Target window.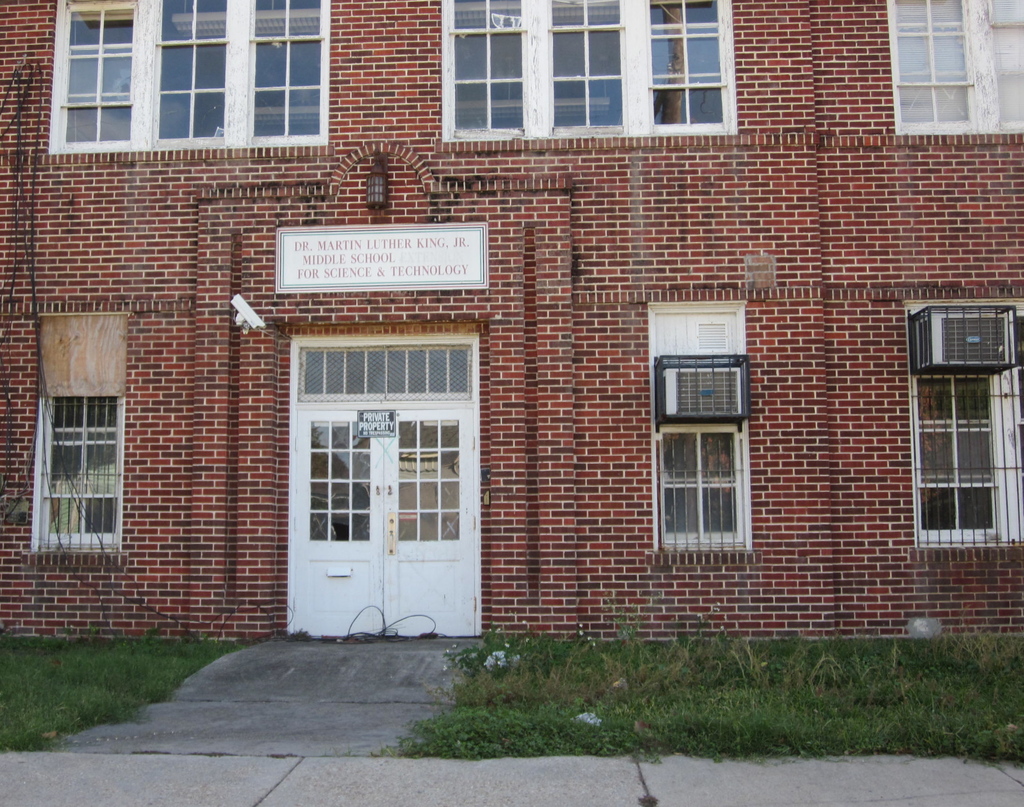
Target region: x1=910, y1=301, x2=1023, y2=542.
